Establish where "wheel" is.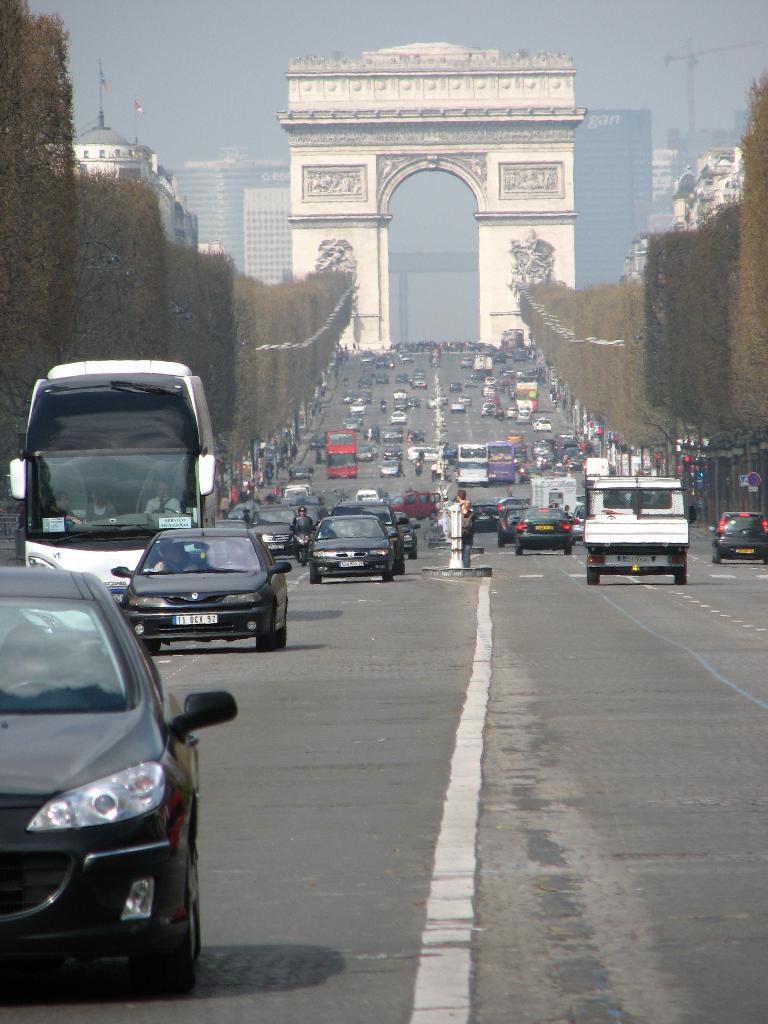
Established at (496, 538, 505, 550).
